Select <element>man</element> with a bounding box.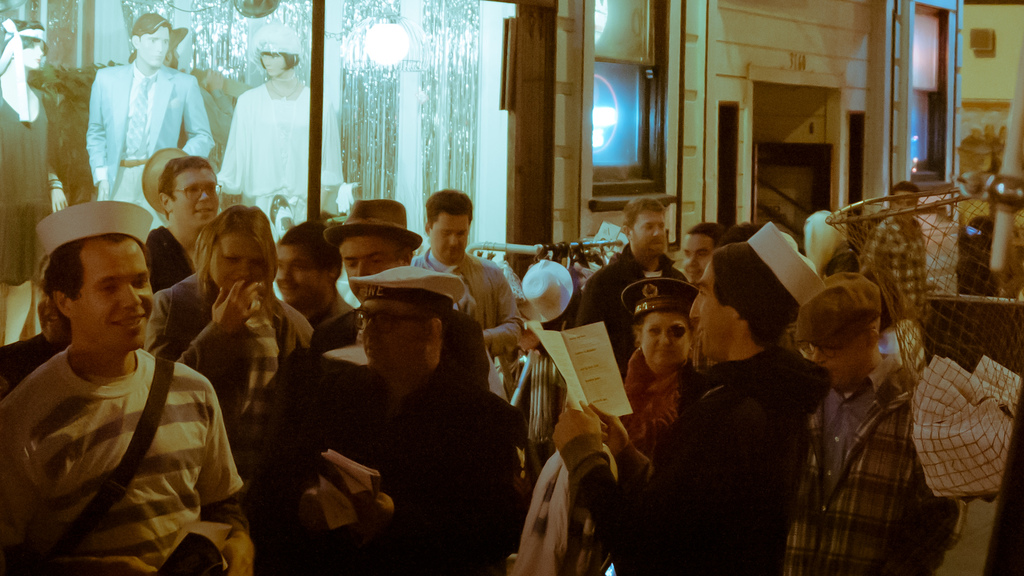
0 210 234 568.
